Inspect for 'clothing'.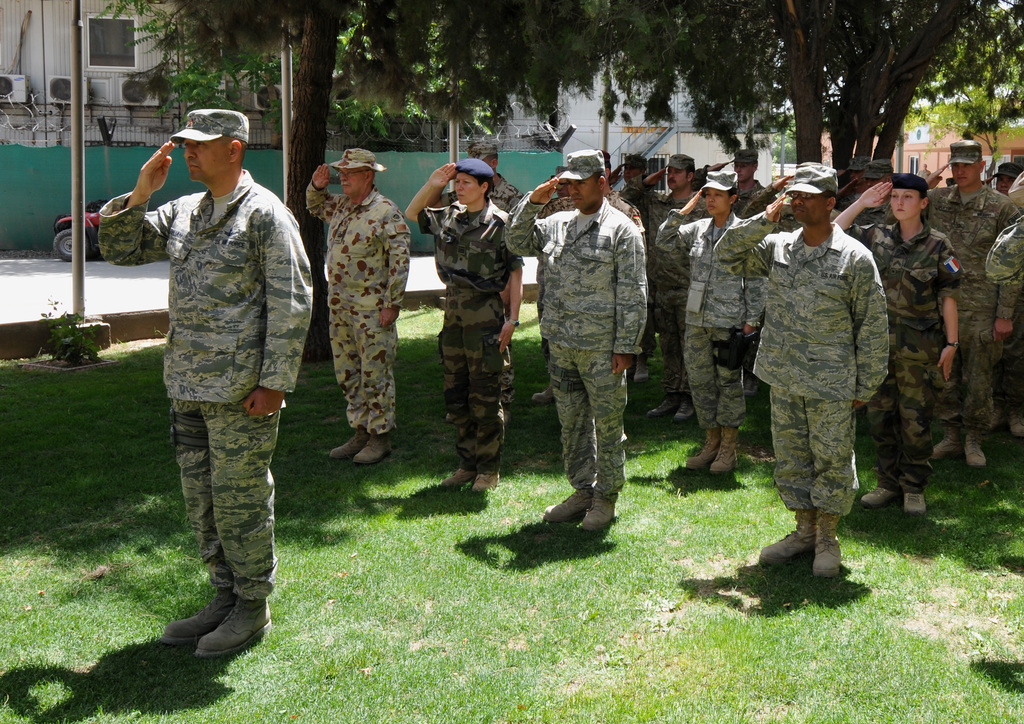
Inspection: <bbox>304, 177, 413, 437</bbox>.
